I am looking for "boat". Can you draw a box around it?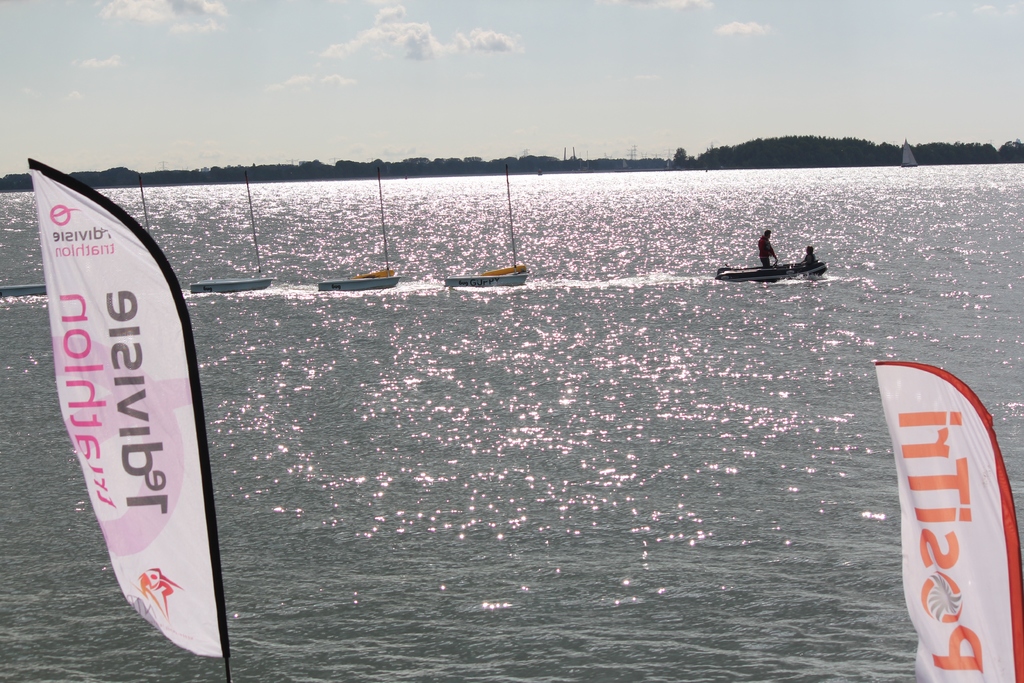
Sure, the bounding box is [448, 165, 531, 289].
